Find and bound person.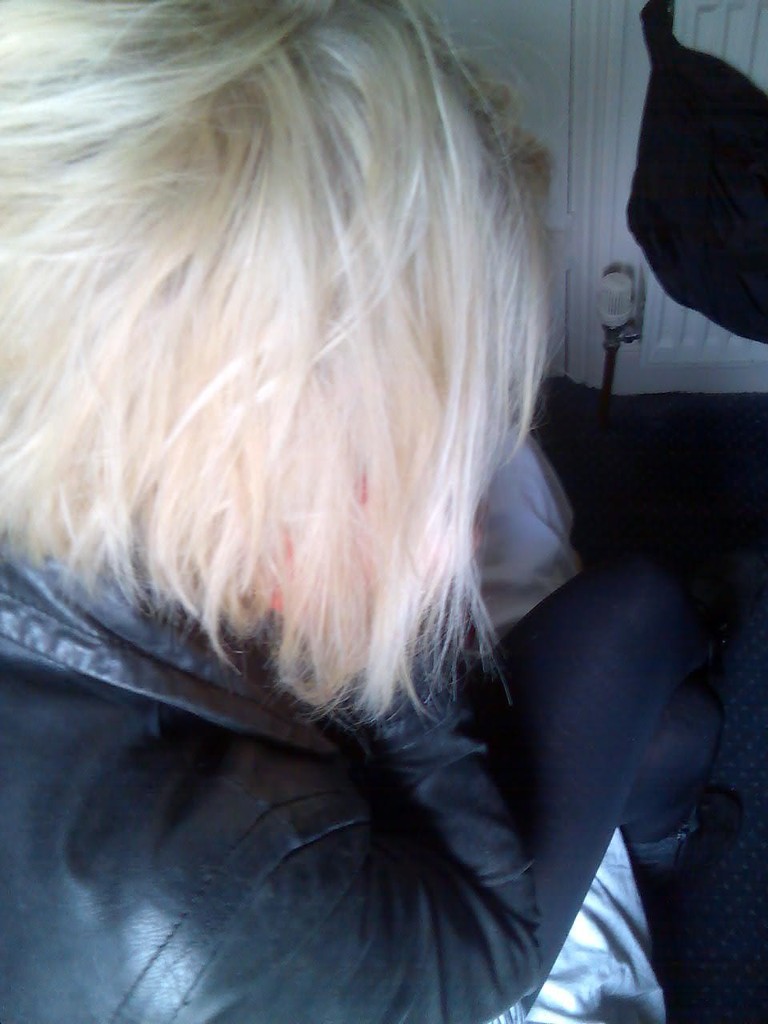
Bound: <box>32,0,707,1004</box>.
